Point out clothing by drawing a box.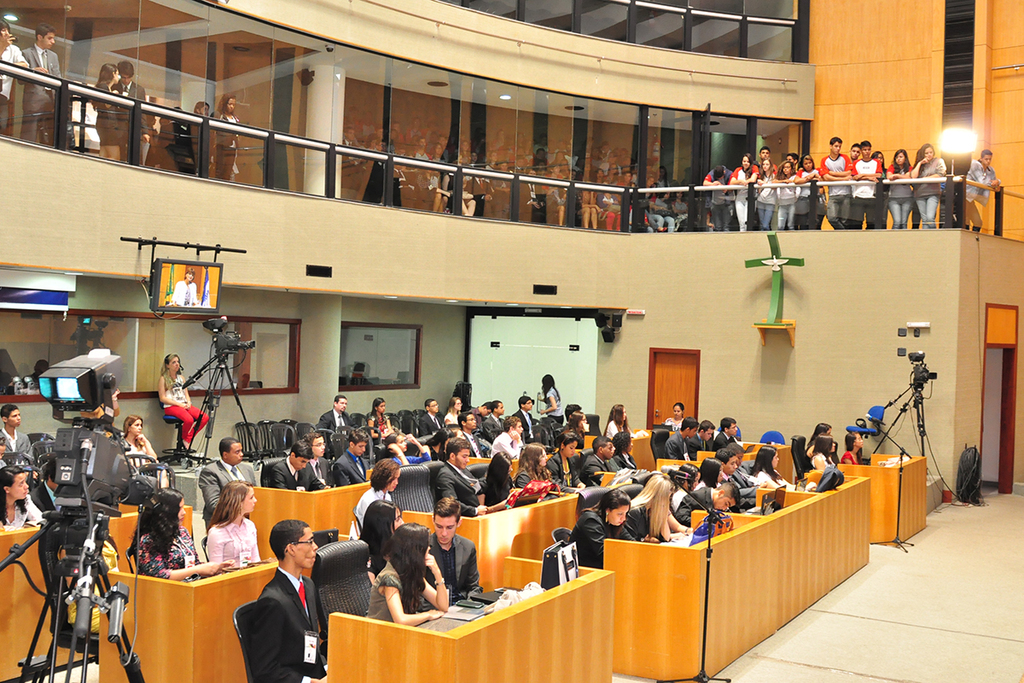
x1=366, y1=557, x2=403, y2=623.
